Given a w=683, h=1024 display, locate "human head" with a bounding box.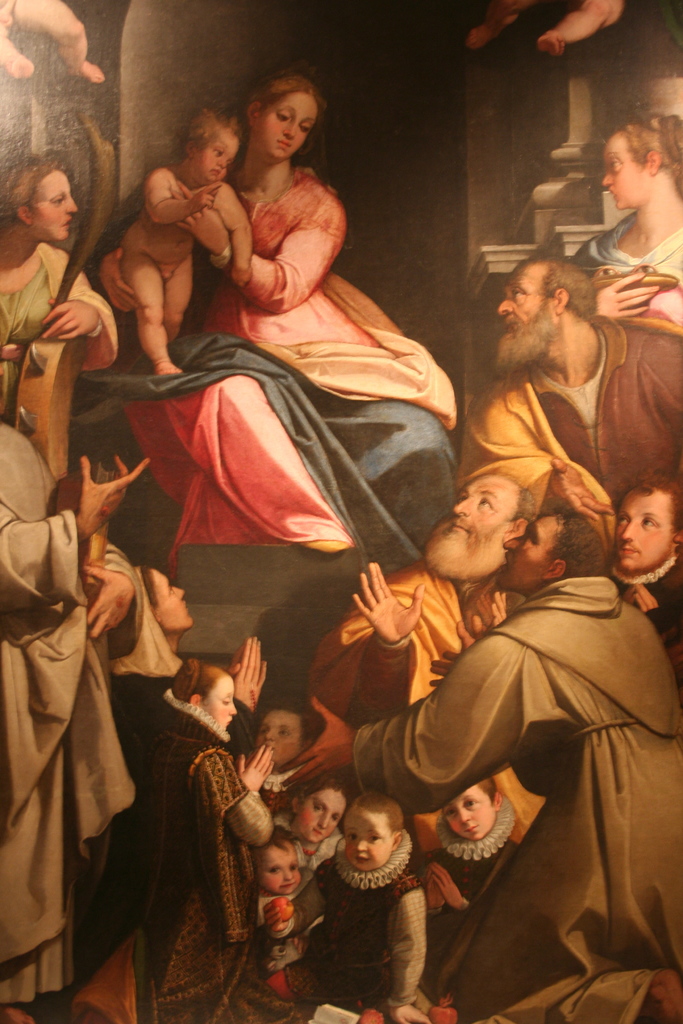
Located: {"x1": 428, "y1": 462, "x2": 577, "y2": 588}.
